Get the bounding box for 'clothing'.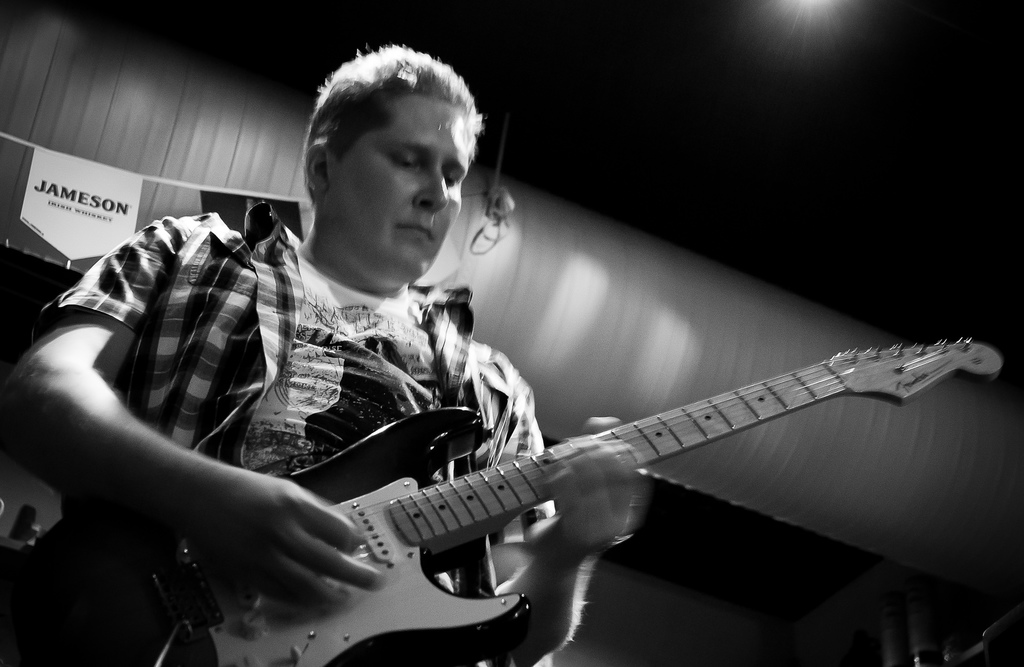
32,202,556,518.
